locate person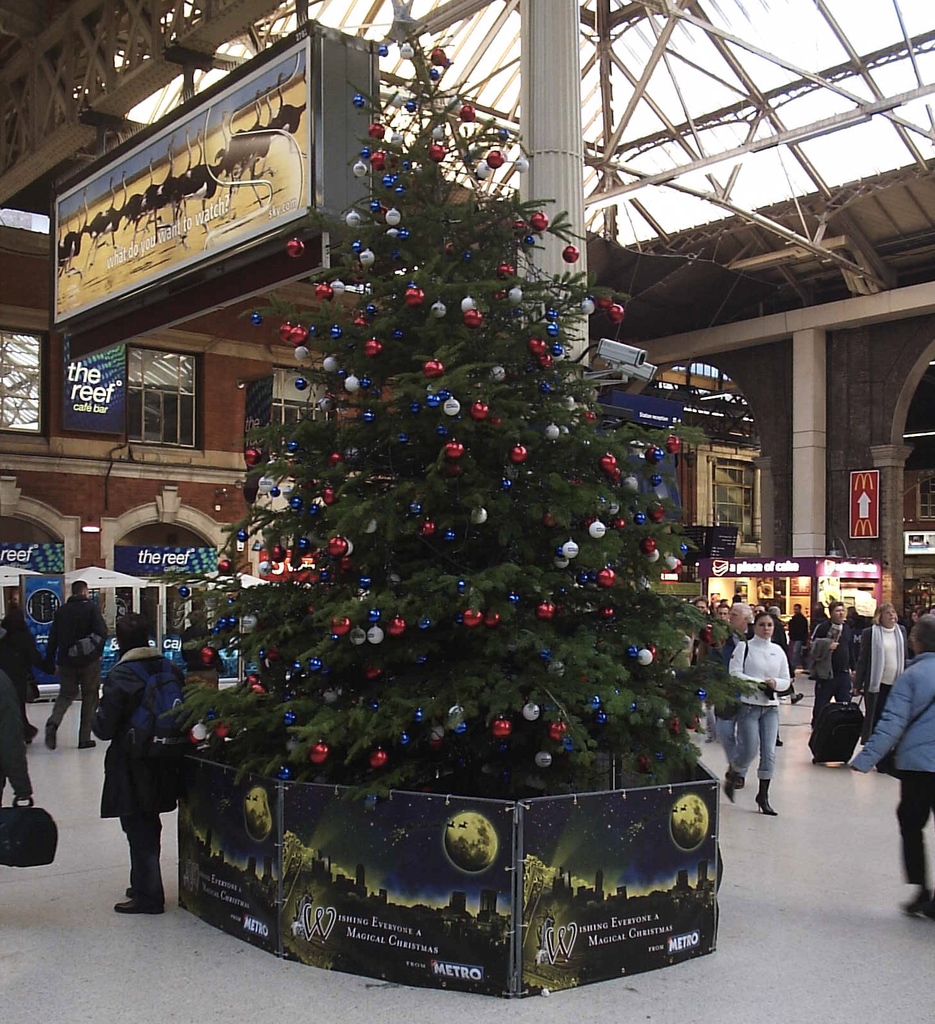
[820,595,881,746]
